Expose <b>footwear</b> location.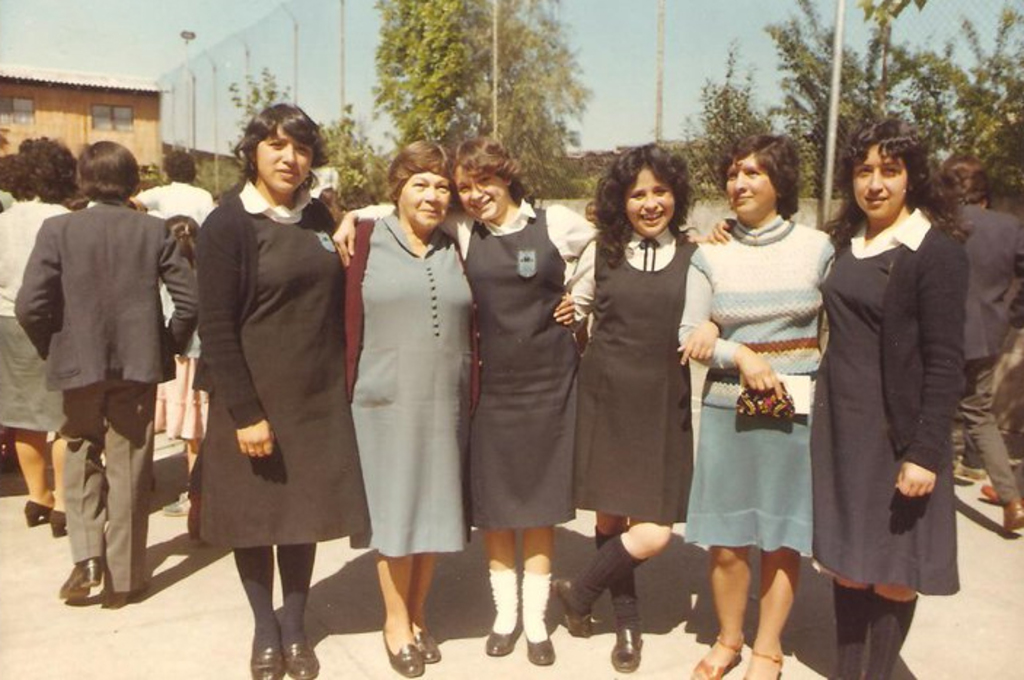
Exposed at [left=42, top=508, right=61, bottom=537].
